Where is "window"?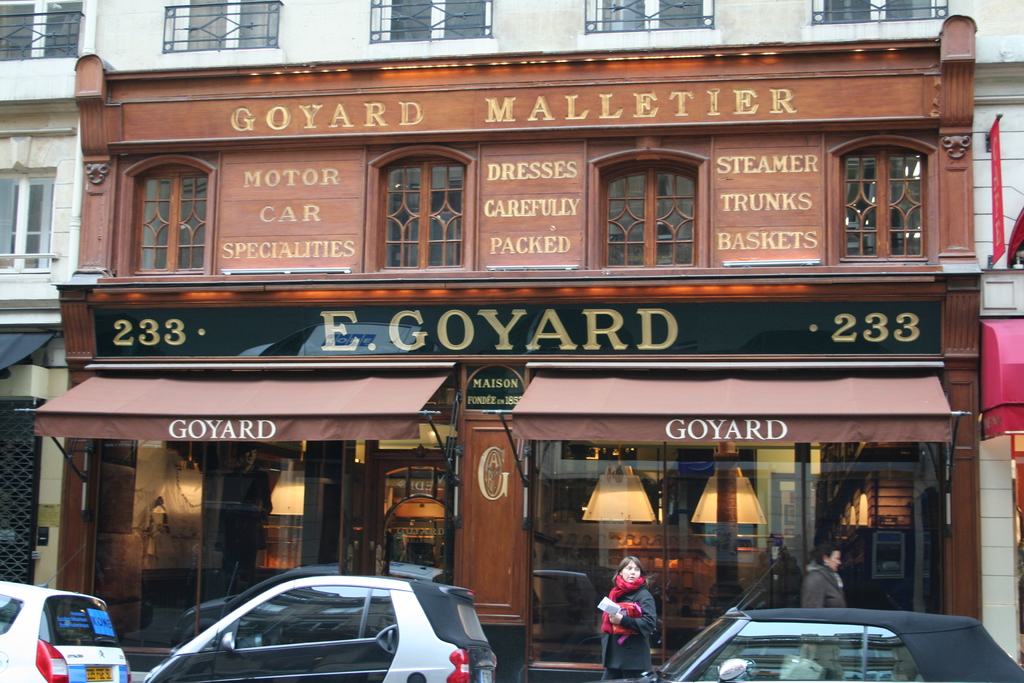
0:167:56:265.
